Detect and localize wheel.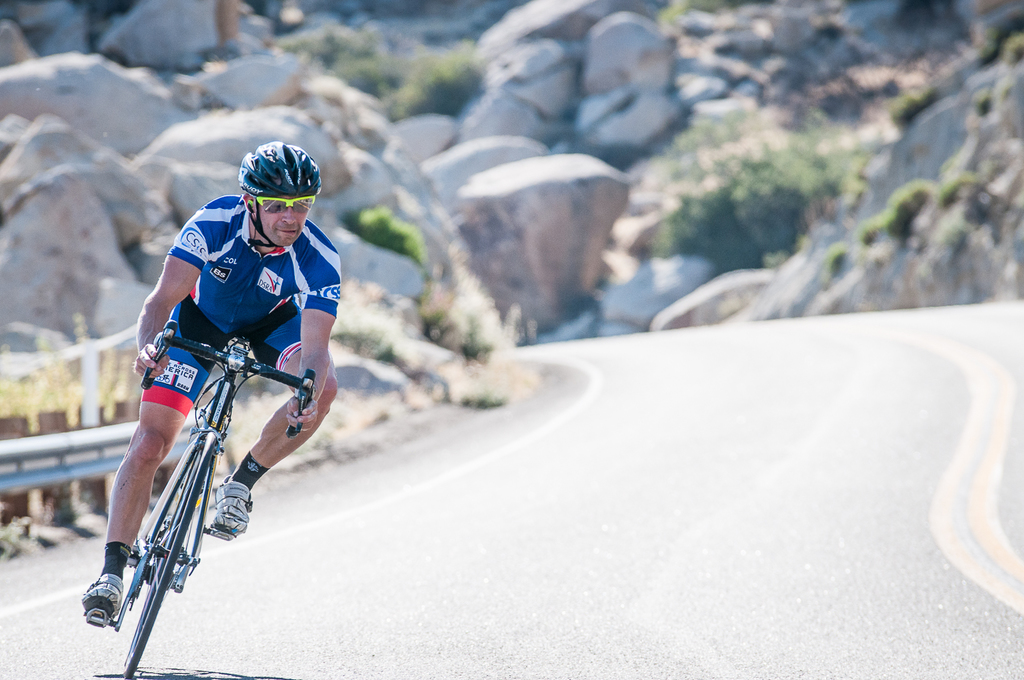
Localized at [120, 429, 217, 679].
